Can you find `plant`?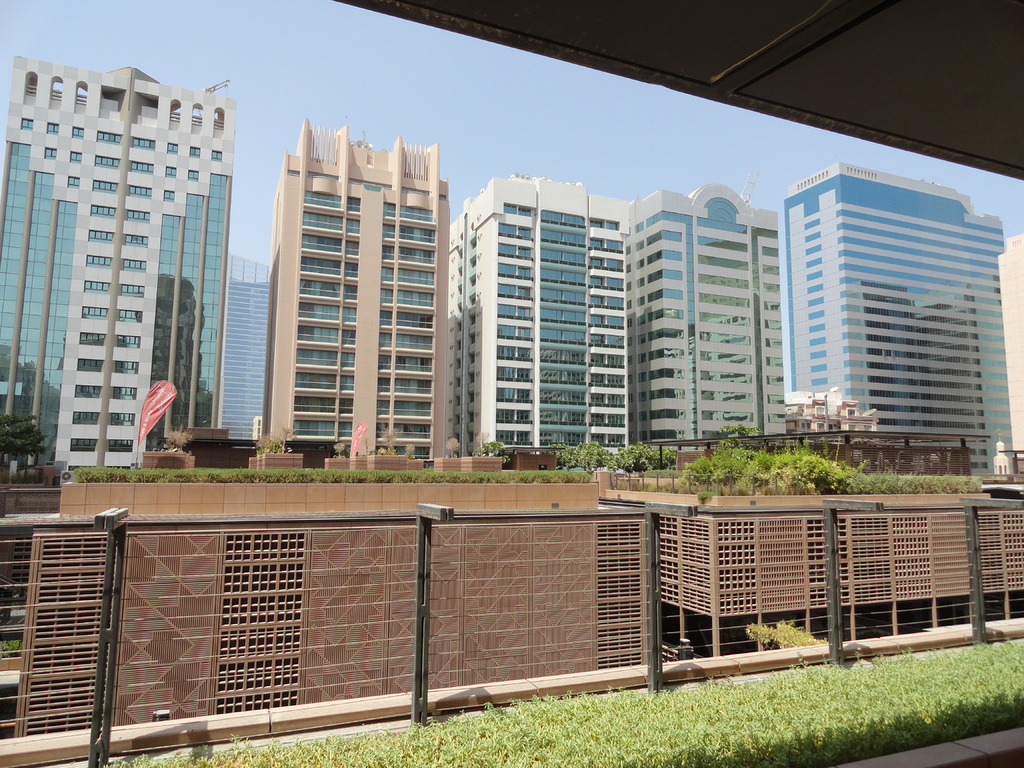
Yes, bounding box: [x1=257, y1=431, x2=292, y2=452].
